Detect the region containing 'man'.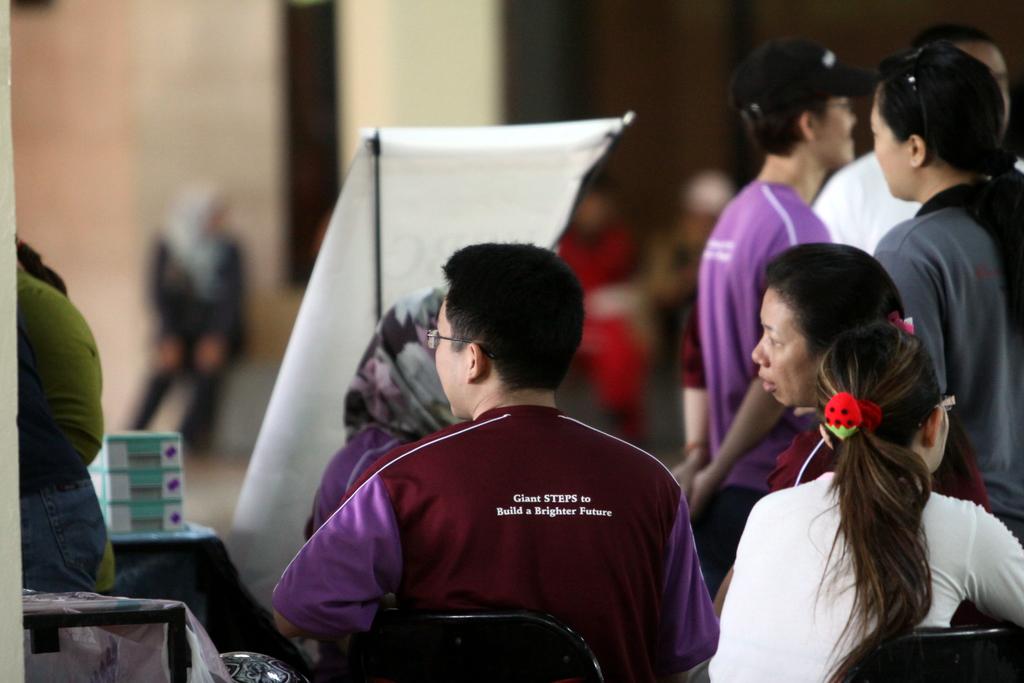
pyautogui.locateOnScreen(268, 240, 724, 682).
